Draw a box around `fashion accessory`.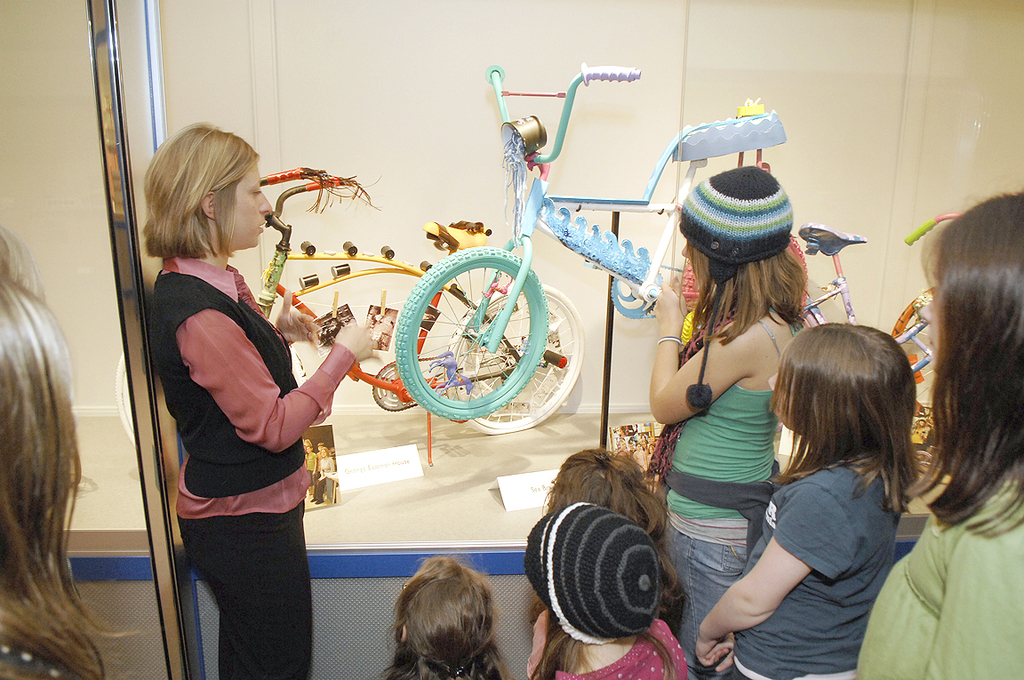
{"x1": 658, "y1": 335, "x2": 681, "y2": 345}.
